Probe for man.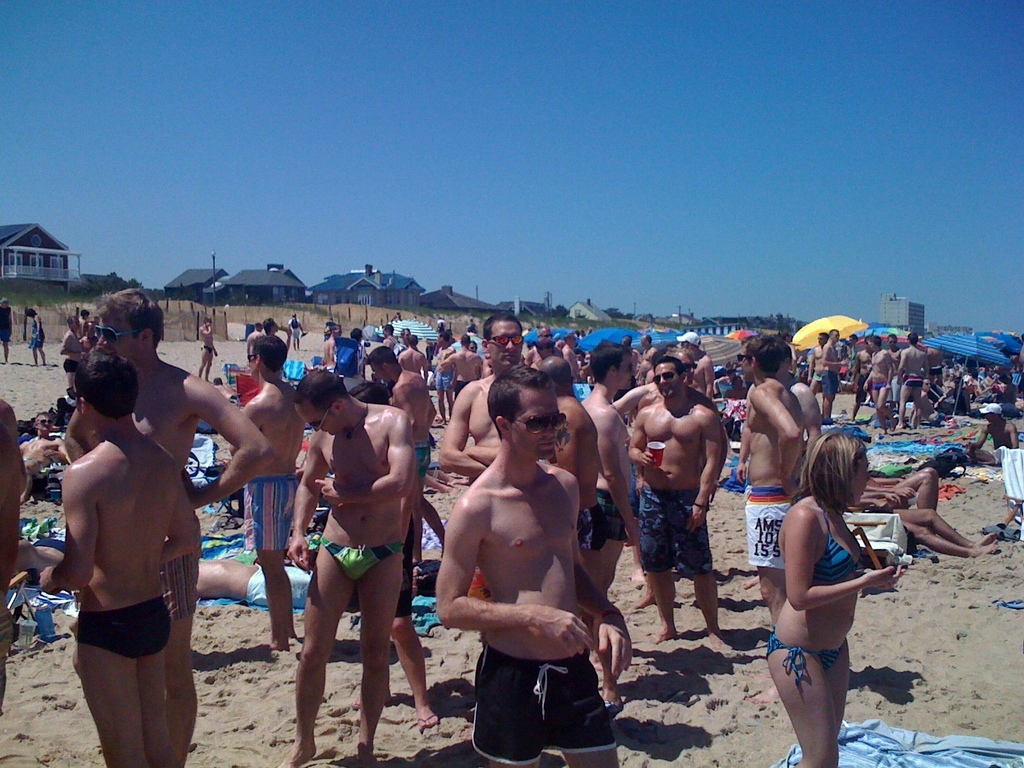
Probe result: (394,330,430,379).
